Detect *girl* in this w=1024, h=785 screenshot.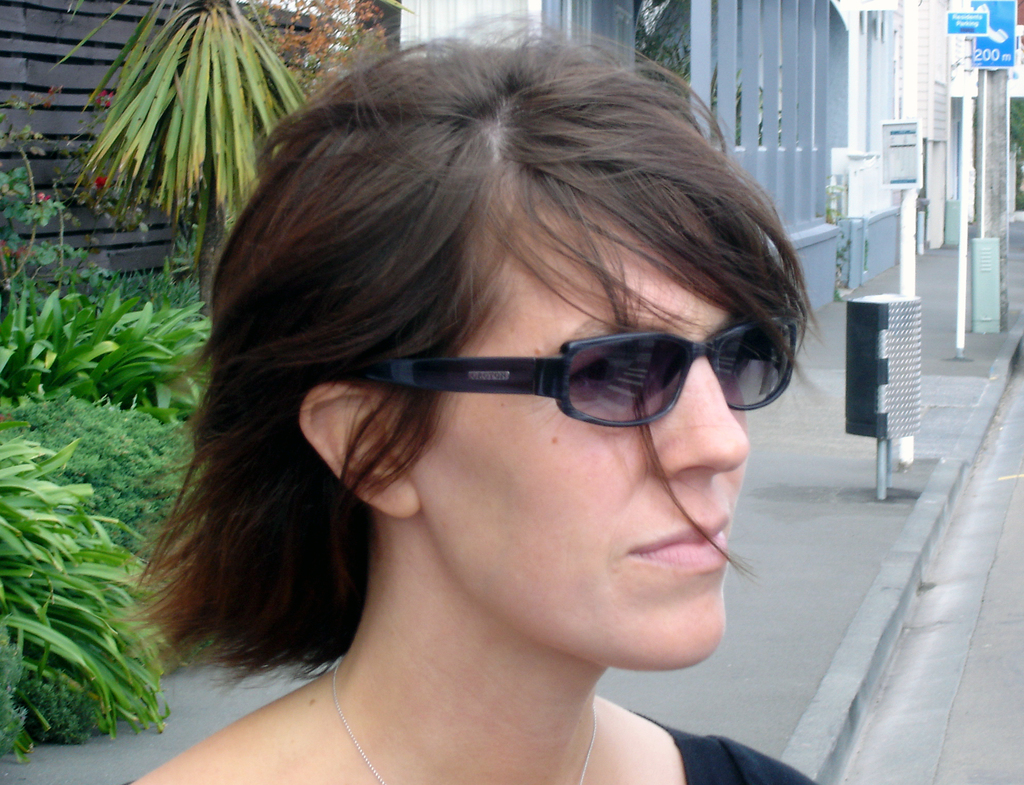
Detection: select_region(121, 0, 822, 784).
